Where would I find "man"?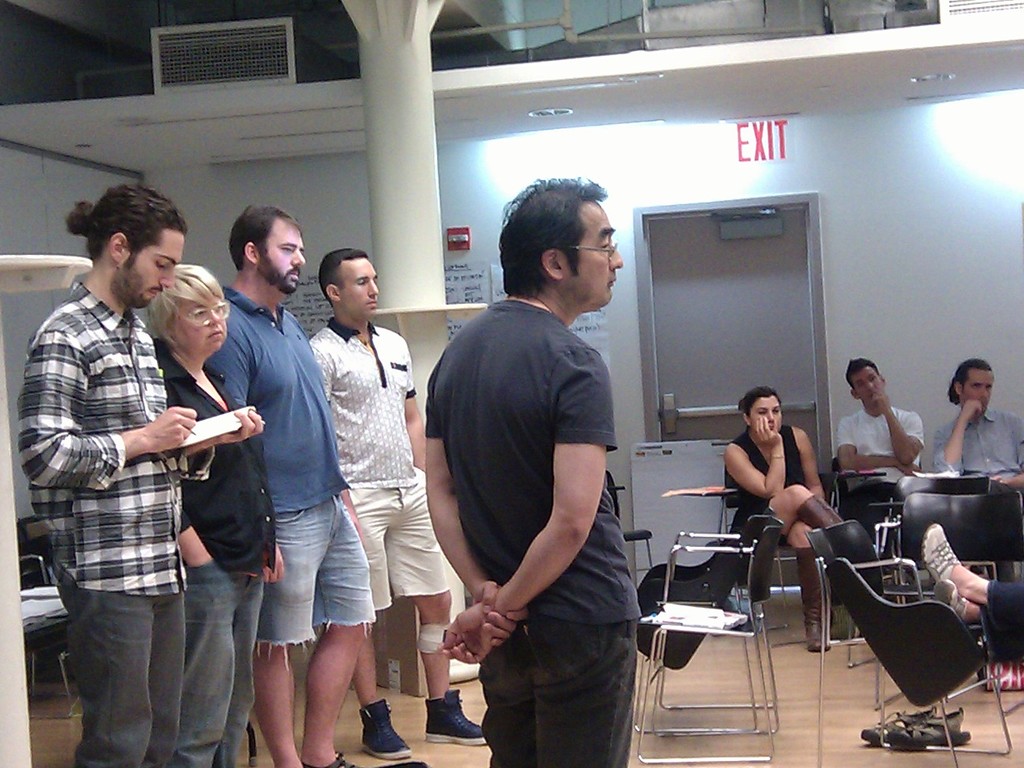
At x1=929 y1=354 x2=1023 y2=496.
